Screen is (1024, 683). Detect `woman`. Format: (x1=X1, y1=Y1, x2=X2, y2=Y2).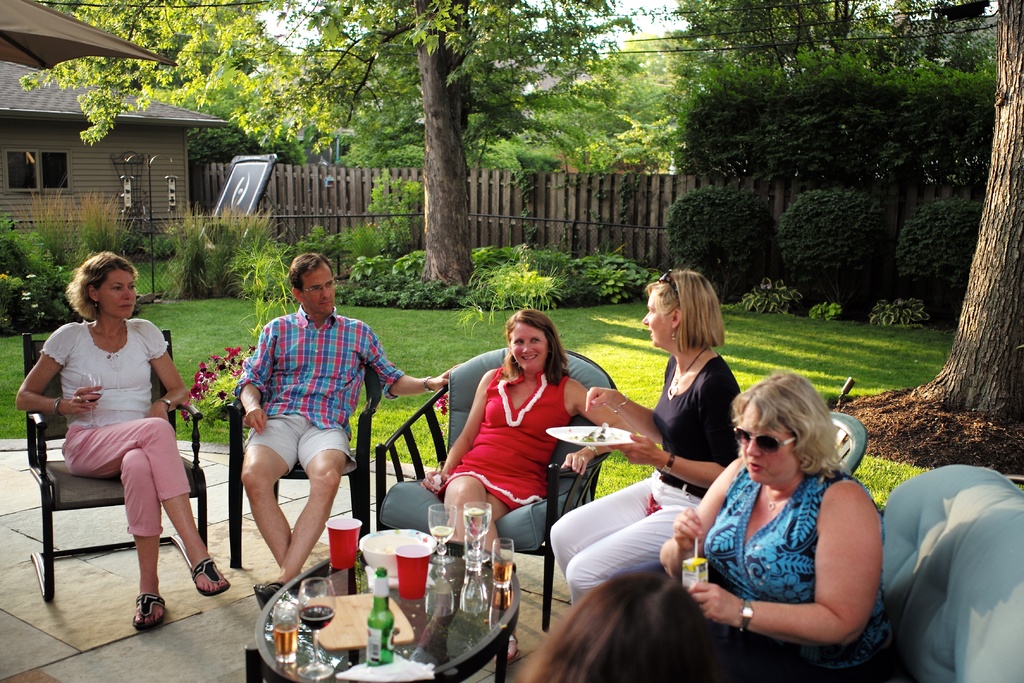
(x1=550, y1=267, x2=747, y2=604).
